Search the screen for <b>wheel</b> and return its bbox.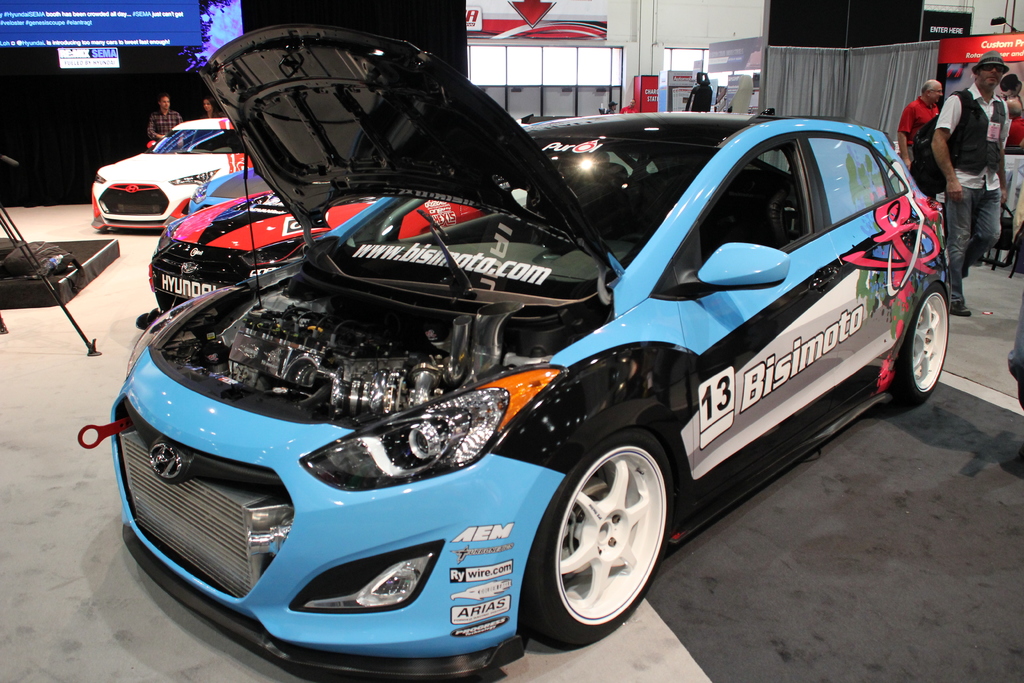
Found: bbox=(527, 434, 671, 647).
